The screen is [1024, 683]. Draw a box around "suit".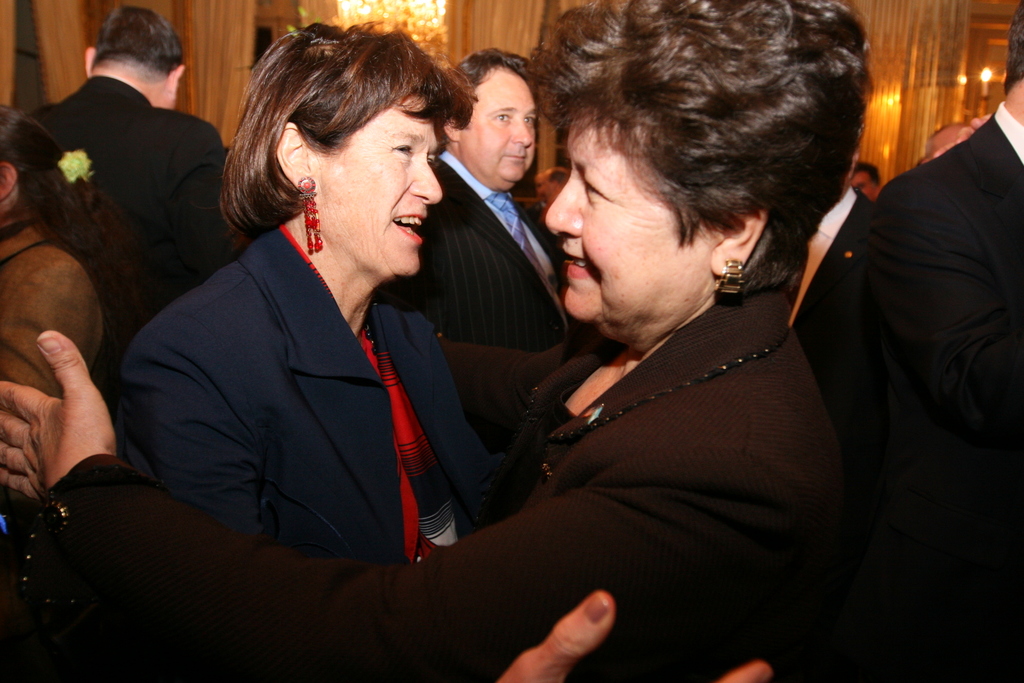
x1=786, y1=184, x2=872, y2=388.
